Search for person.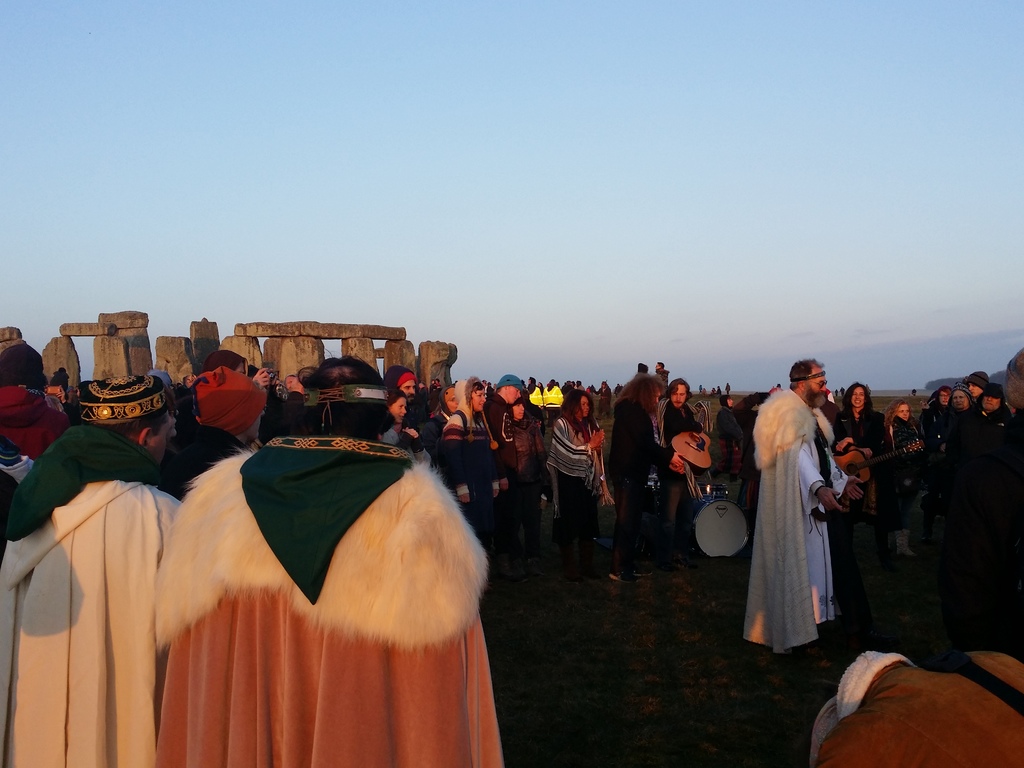
Found at l=380, t=394, r=404, b=443.
